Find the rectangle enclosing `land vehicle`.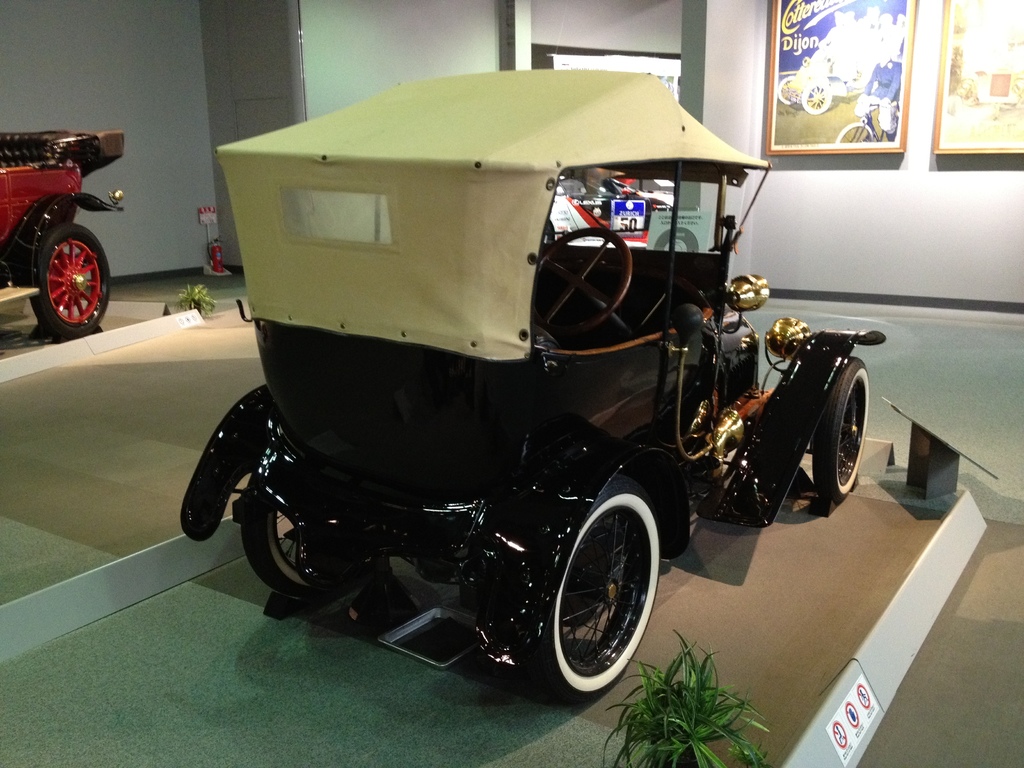
region(774, 56, 856, 114).
